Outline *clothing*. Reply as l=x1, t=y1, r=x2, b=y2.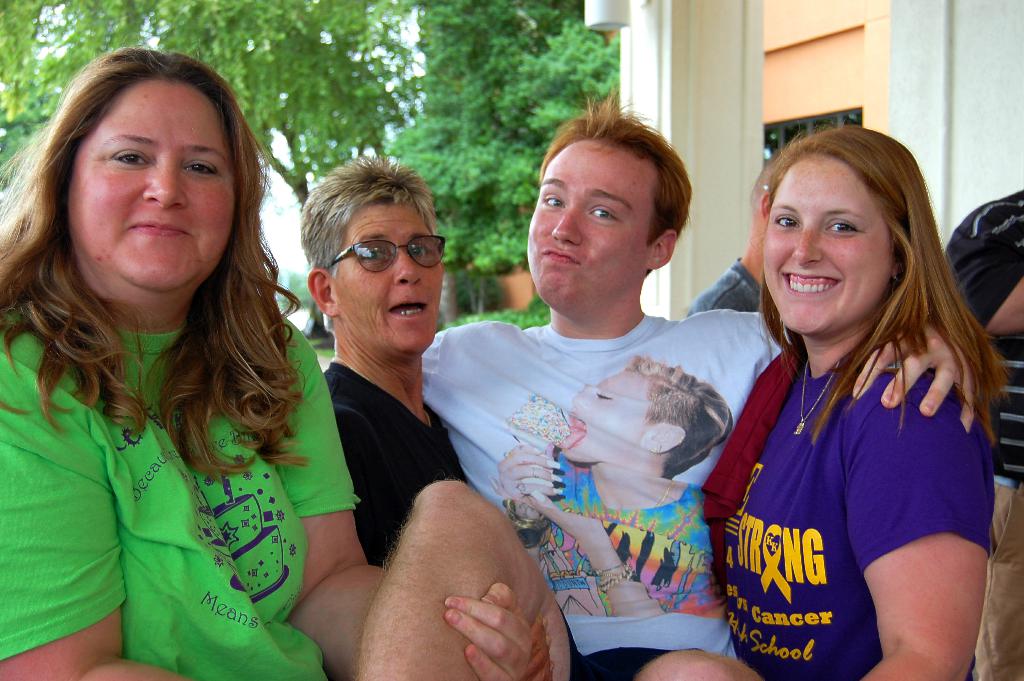
l=325, t=363, r=467, b=565.
